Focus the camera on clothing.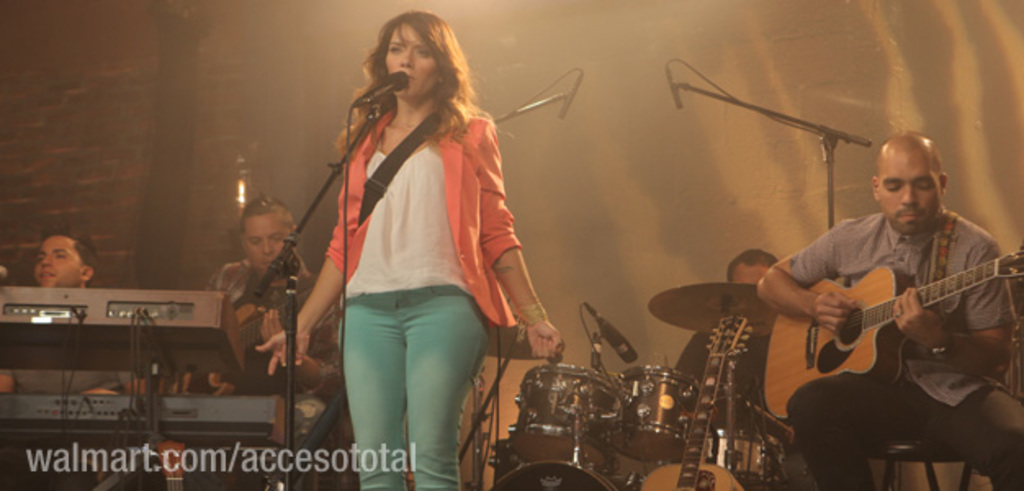
Focus region: bbox(291, 100, 520, 476).
